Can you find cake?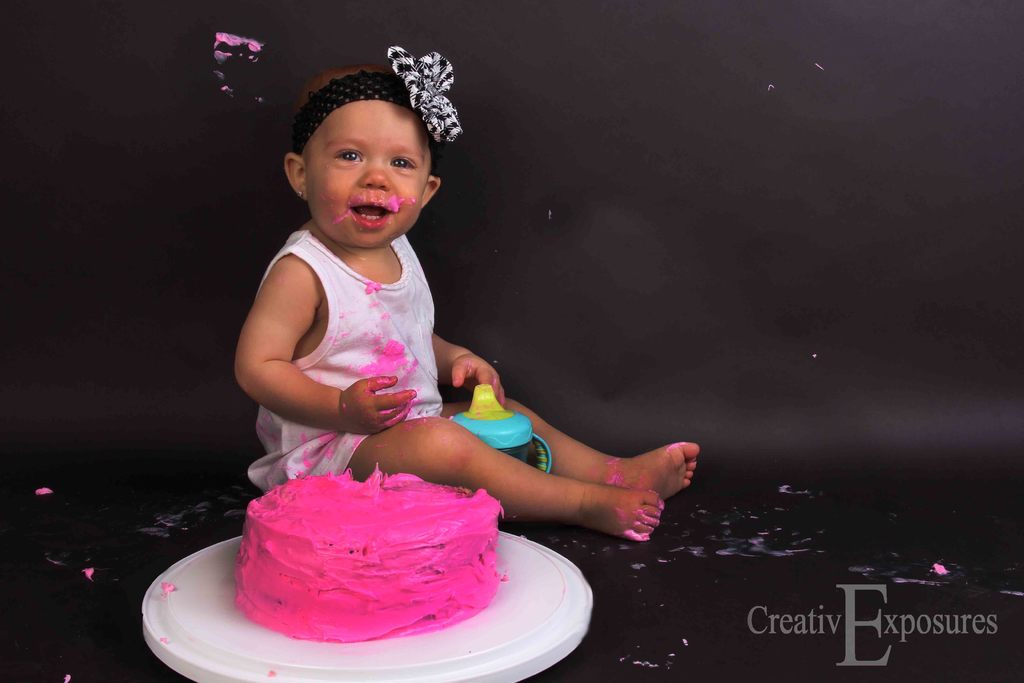
Yes, bounding box: locate(234, 463, 502, 641).
